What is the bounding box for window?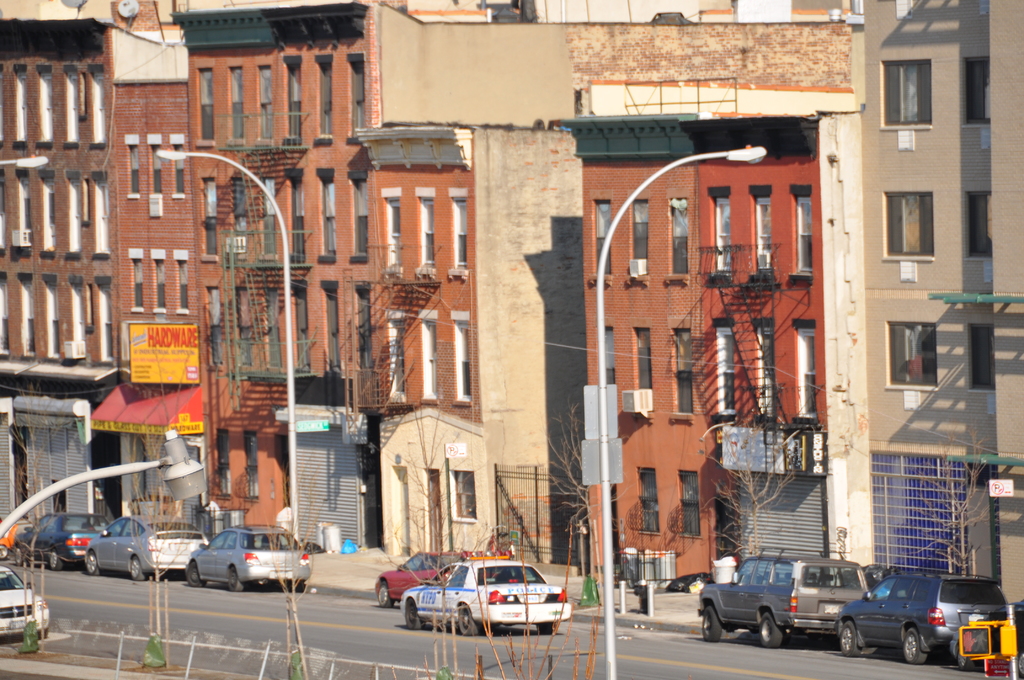
left=595, top=315, right=620, bottom=393.
